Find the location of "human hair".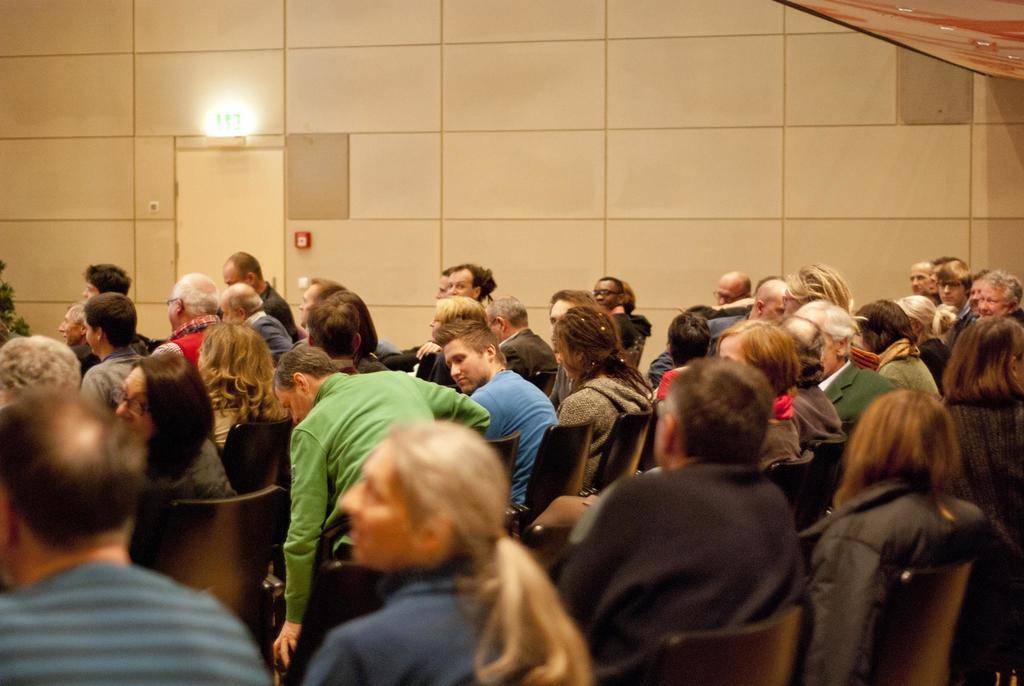
Location: [x1=311, y1=277, x2=346, y2=304].
